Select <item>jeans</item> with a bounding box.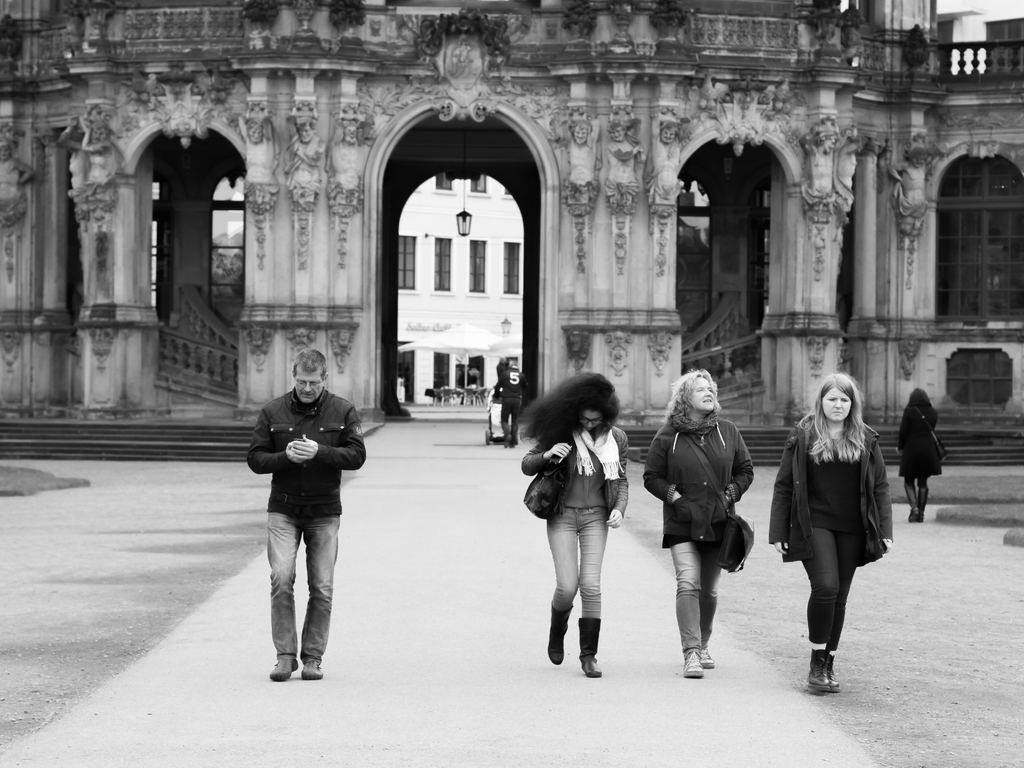
box(262, 514, 335, 666).
